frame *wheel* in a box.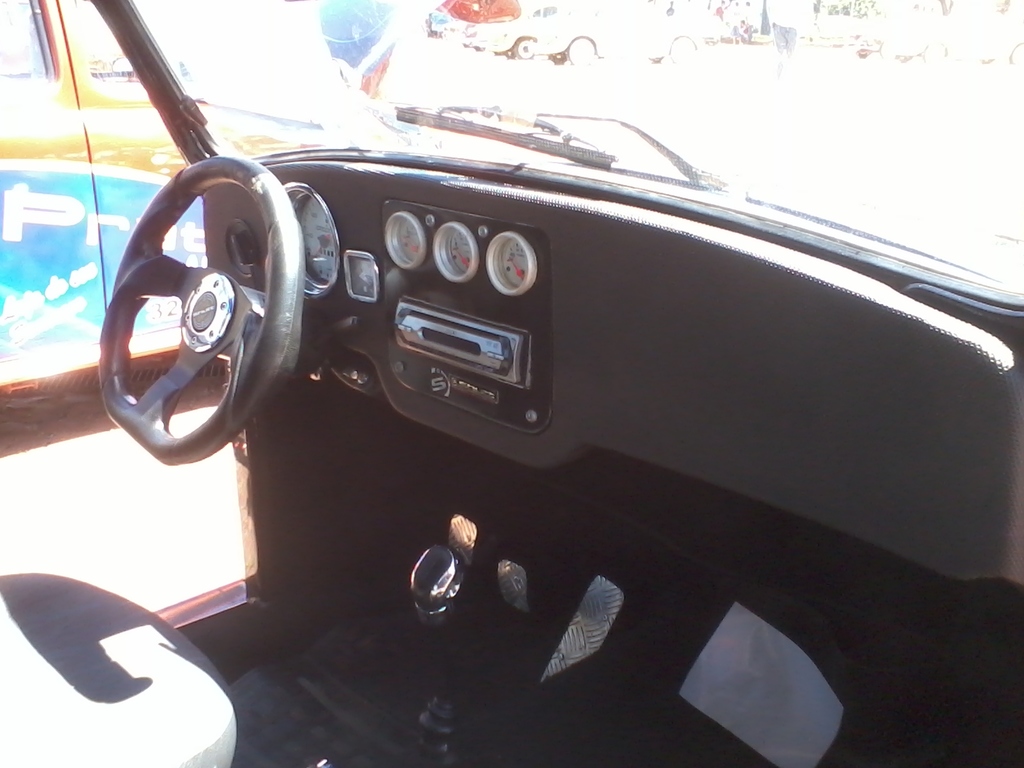
x1=96 y1=155 x2=305 y2=467.
